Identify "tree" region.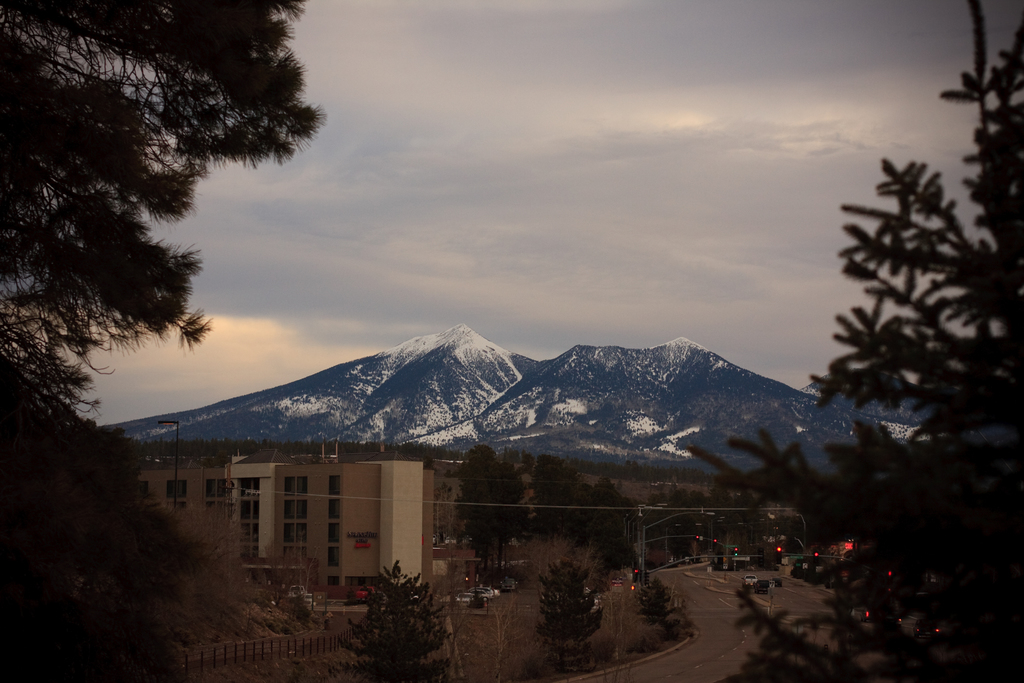
Region: left=452, top=444, right=531, bottom=587.
